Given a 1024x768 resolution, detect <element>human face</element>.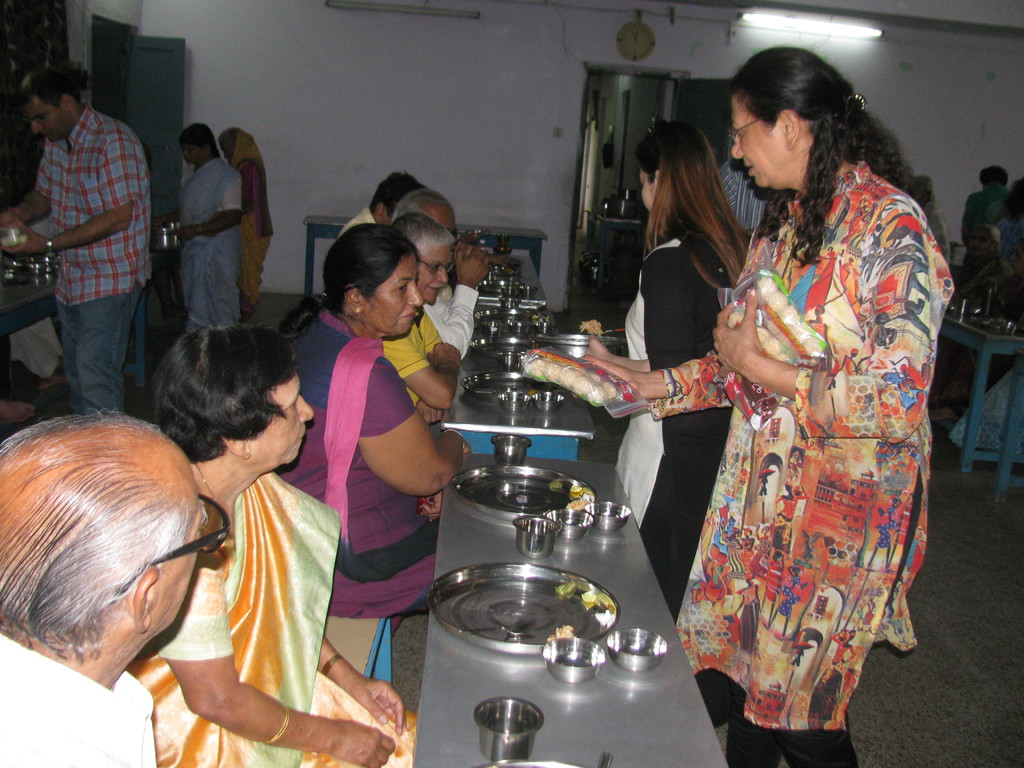
x1=22, y1=98, x2=62, y2=143.
